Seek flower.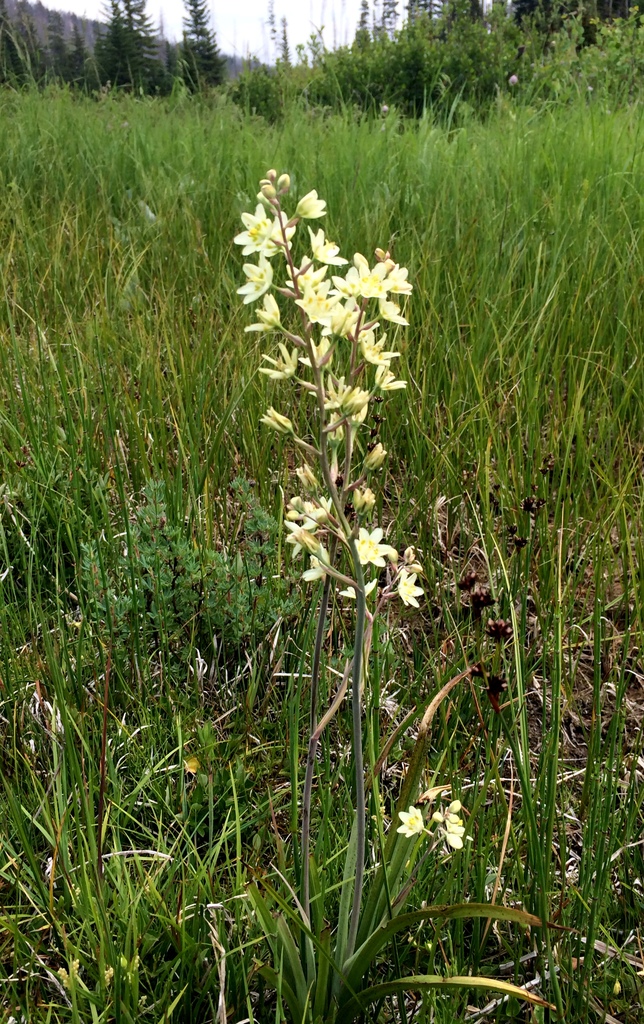
Rect(390, 261, 411, 294).
